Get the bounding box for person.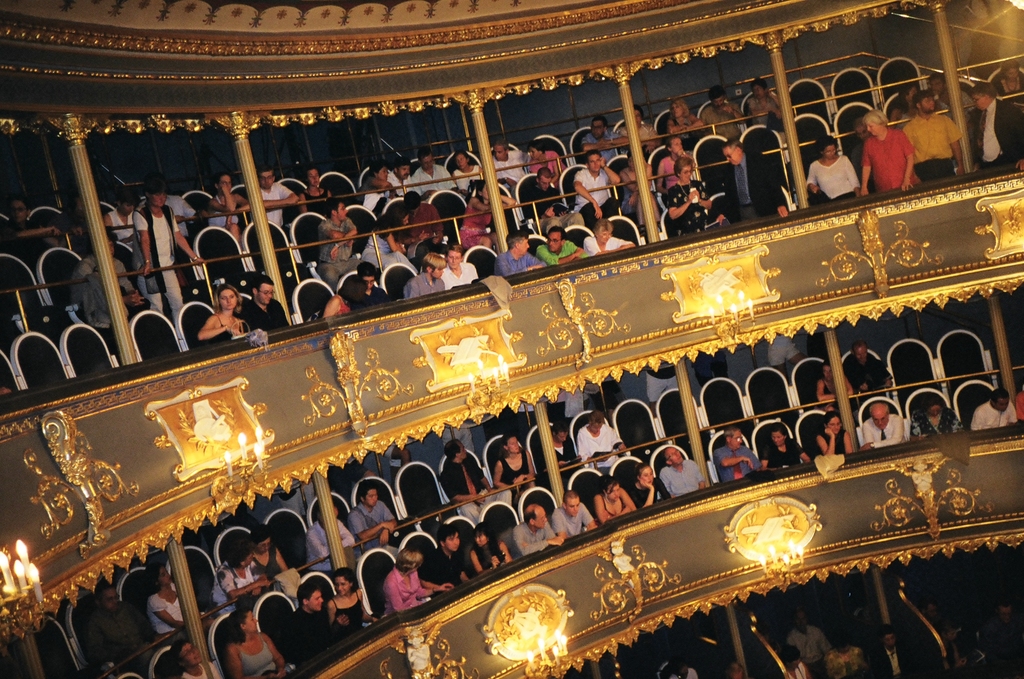
(left=715, top=137, right=796, bottom=229).
